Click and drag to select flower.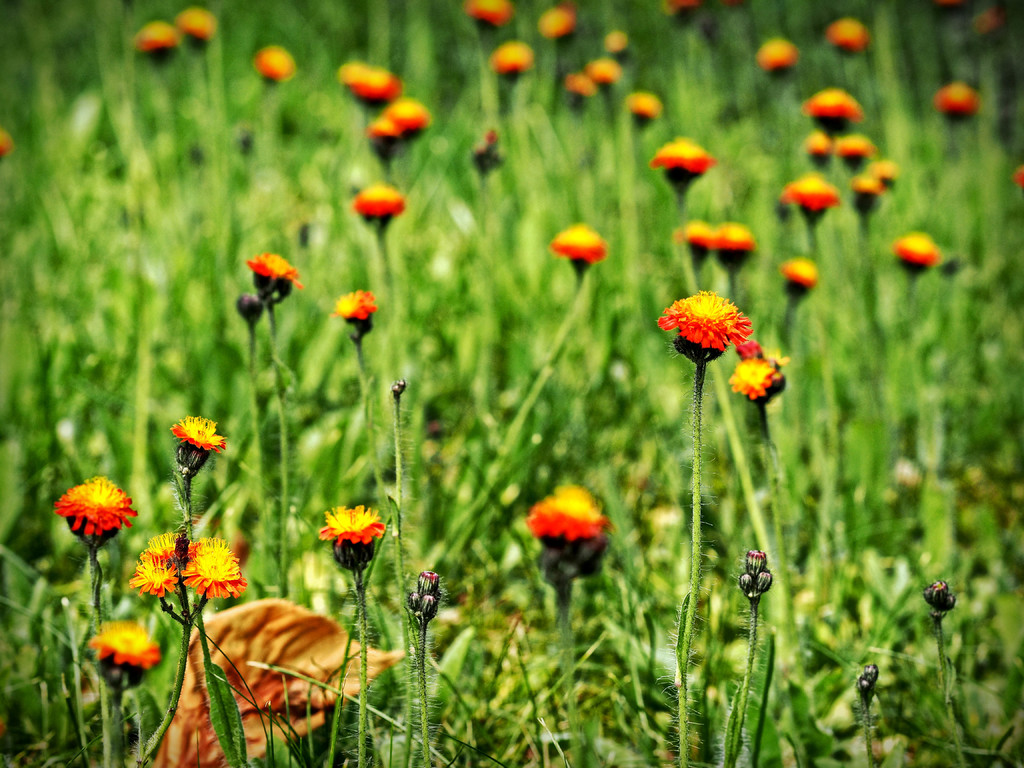
Selection: l=351, t=182, r=406, b=221.
